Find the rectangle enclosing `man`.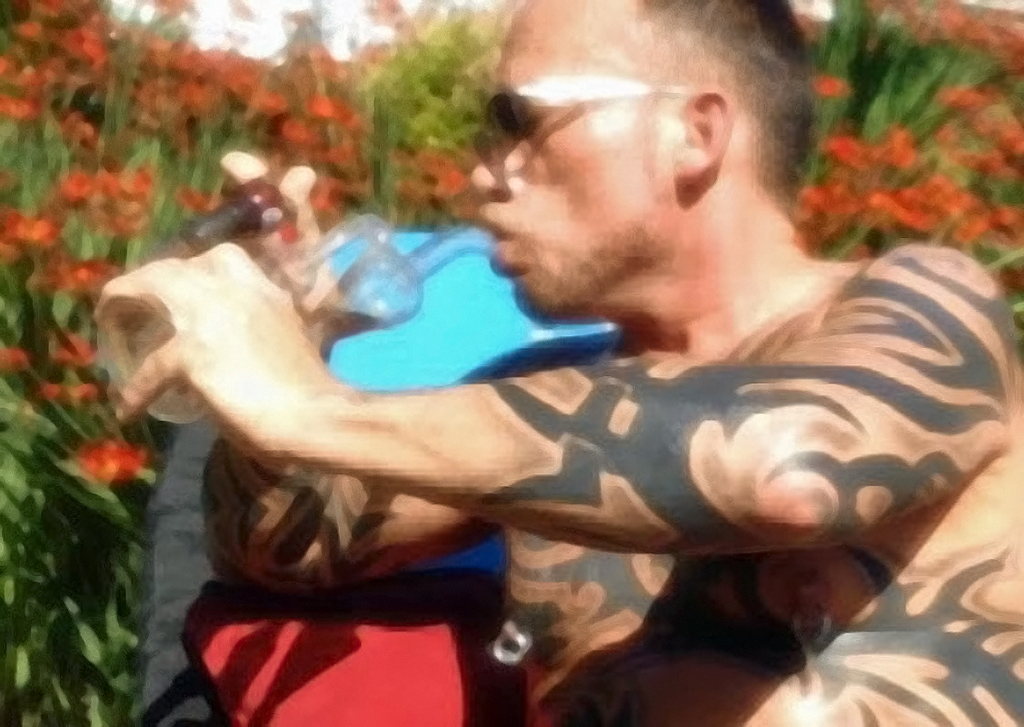
(left=96, top=28, right=999, bottom=711).
